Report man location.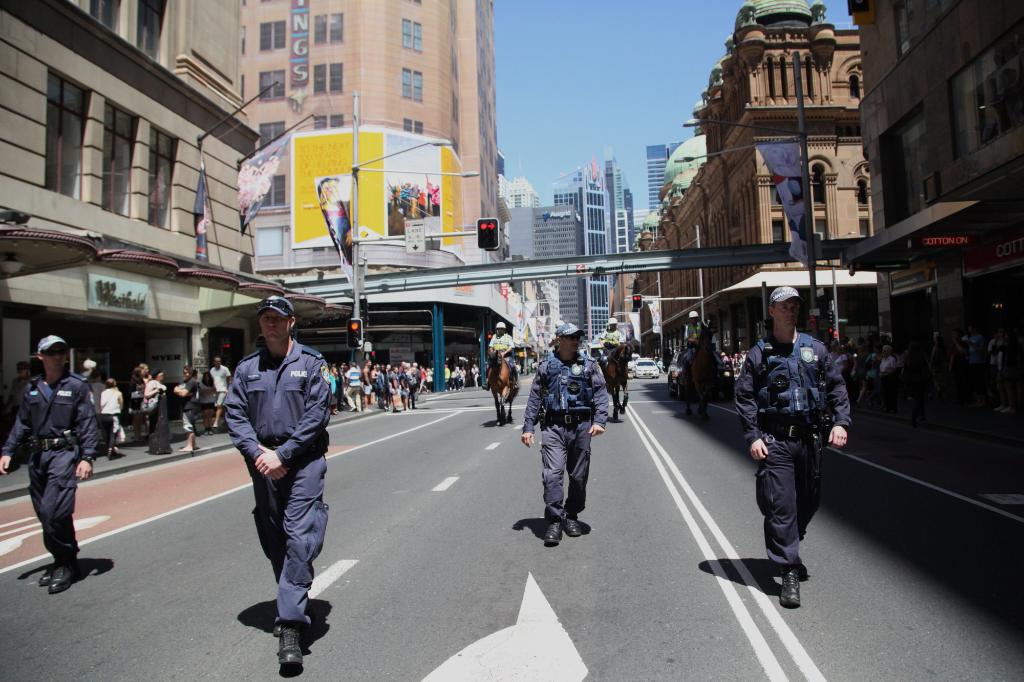
Report: crop(209, 358, 230, 406).
